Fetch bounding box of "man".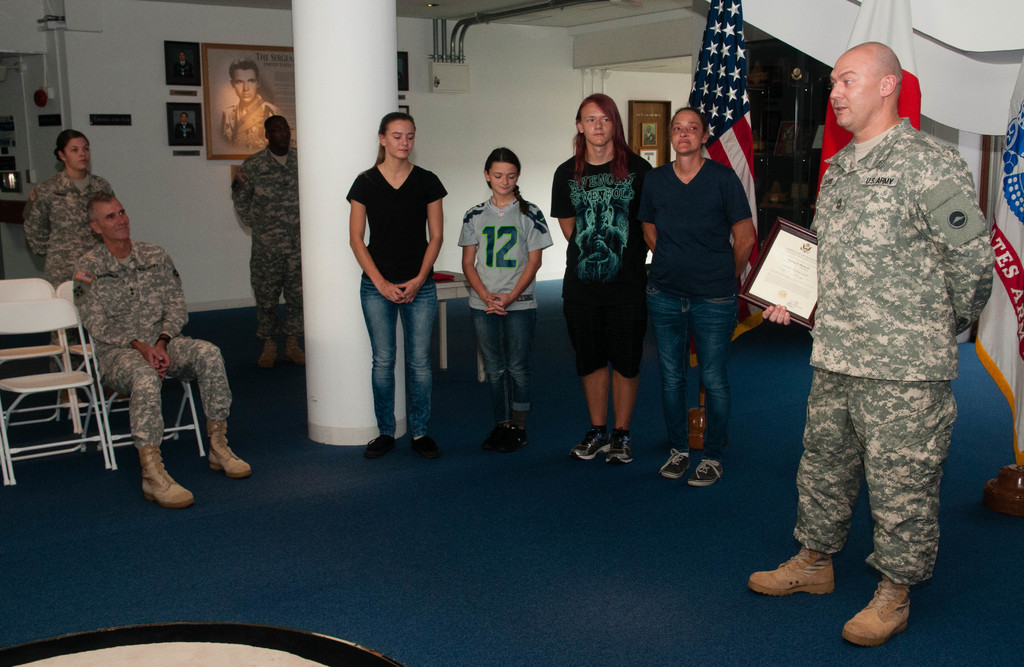
Bbox: 752,37,1001,650.
